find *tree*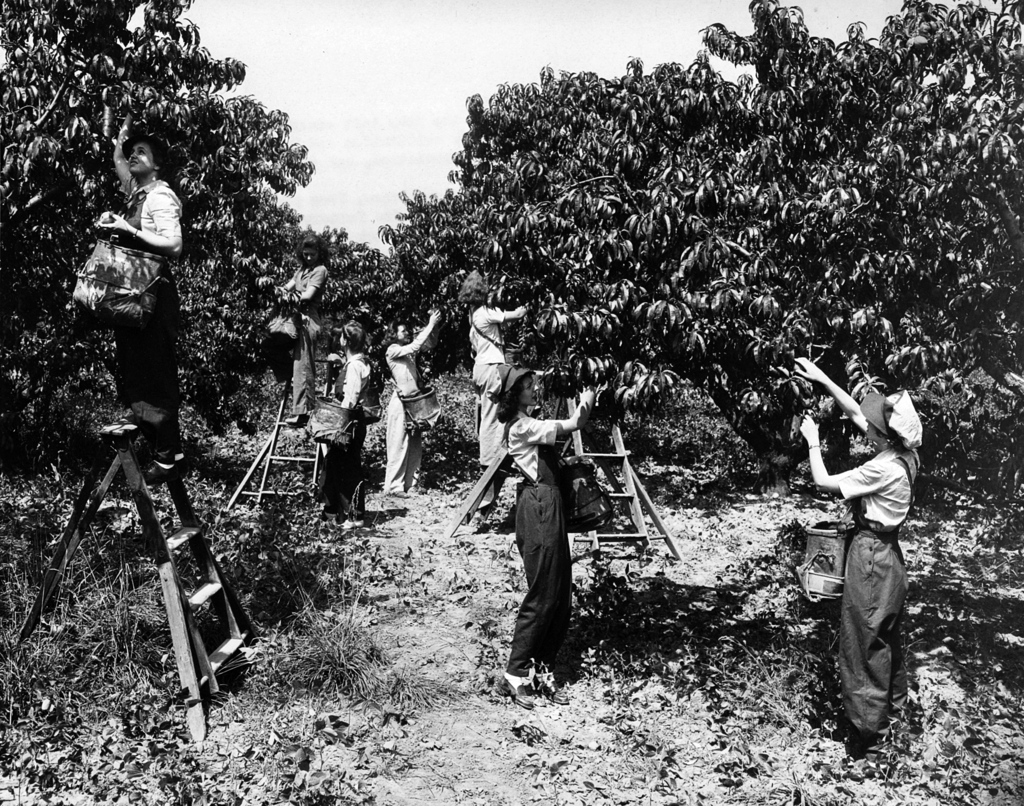
357:47:959:488
